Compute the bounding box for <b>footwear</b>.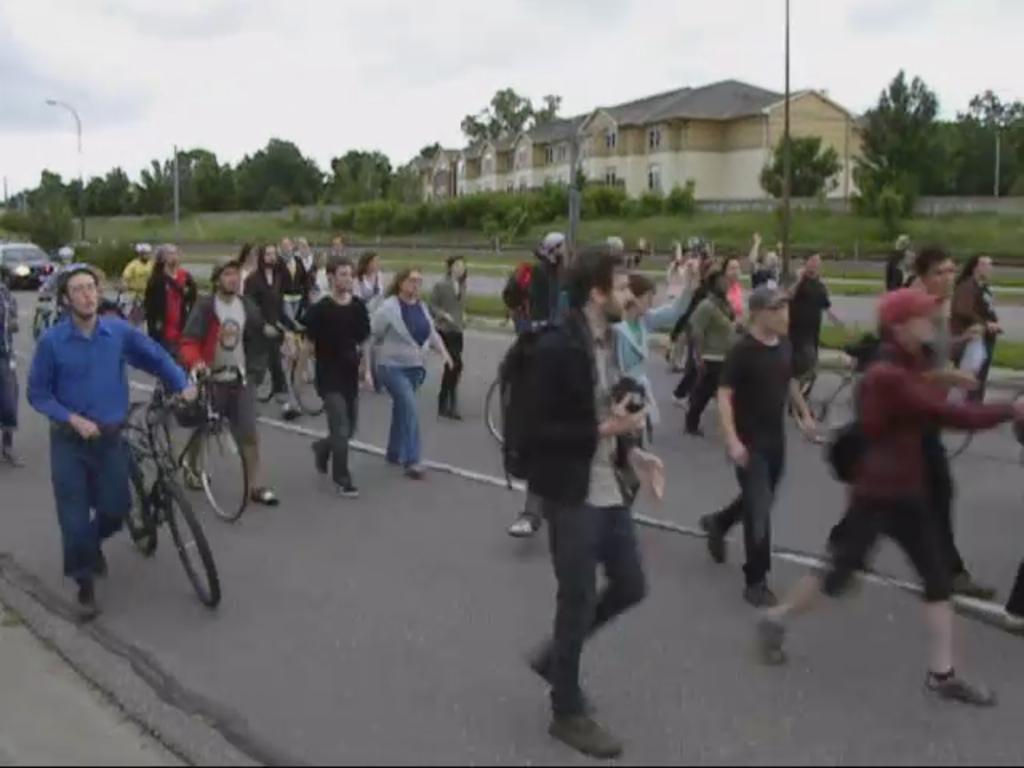
Rect(445, 398, 464, 416).
